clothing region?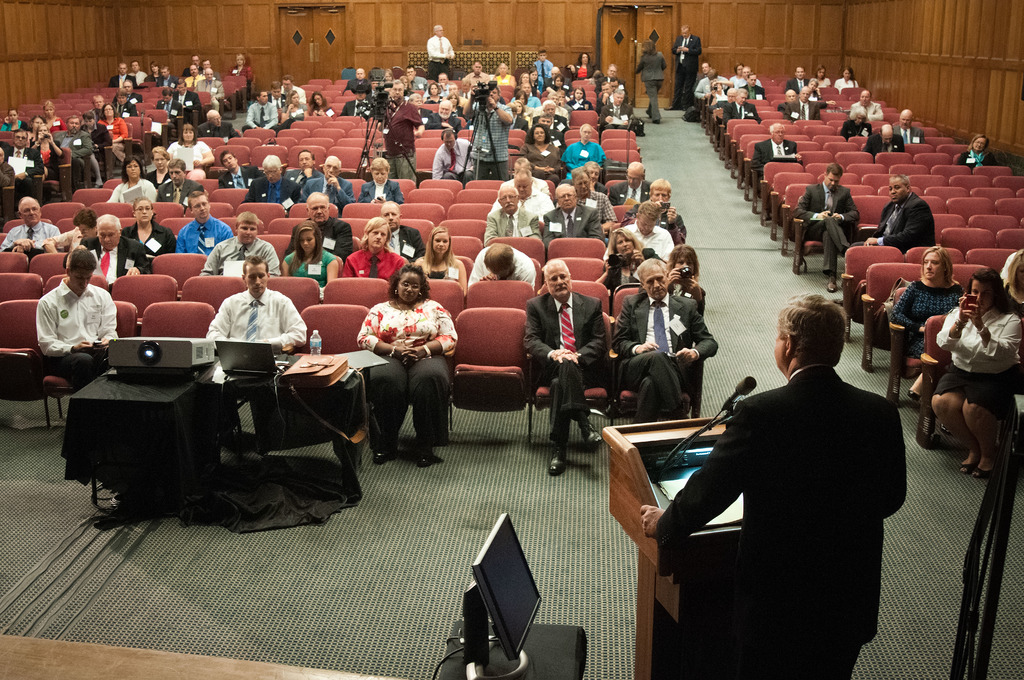
(566, 143, 601, 175)
